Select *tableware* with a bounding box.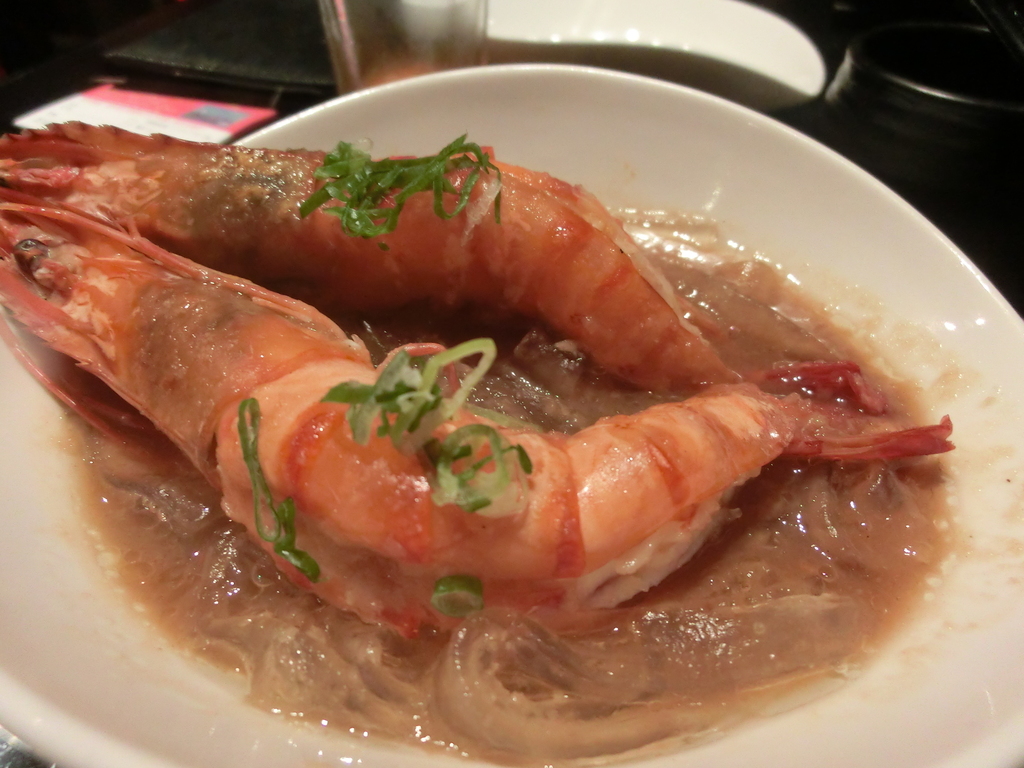
Rect(404, 0, 829, 113).
